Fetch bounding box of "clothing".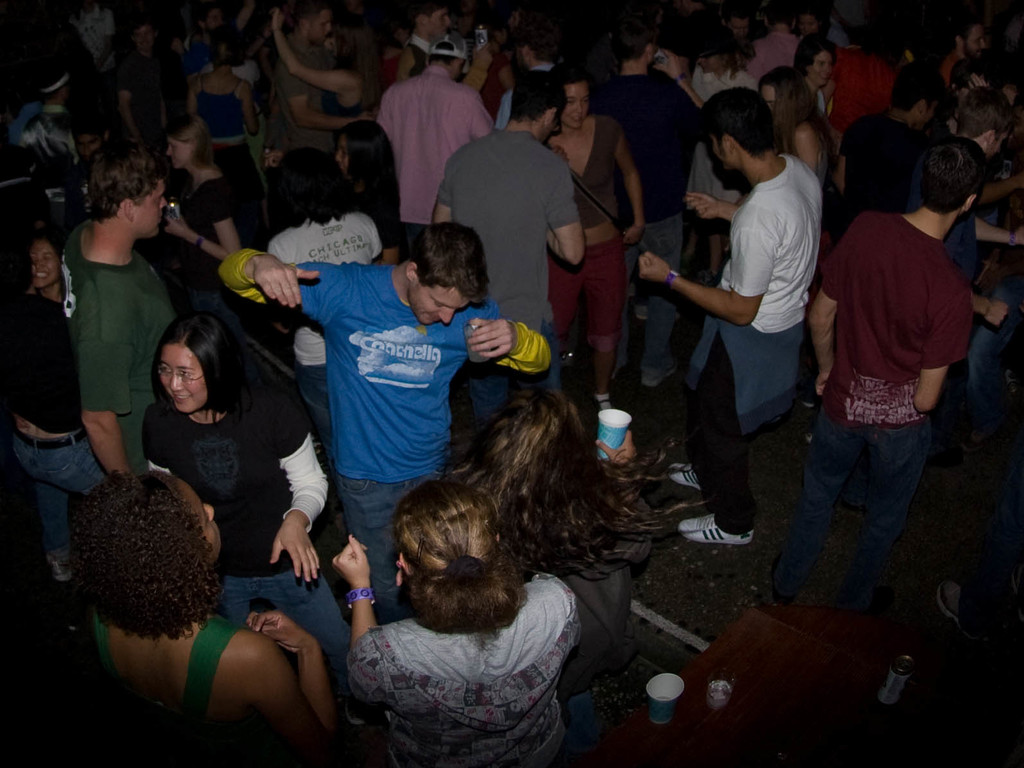
Bbox: bbox=(267, 29, 331, 156).
